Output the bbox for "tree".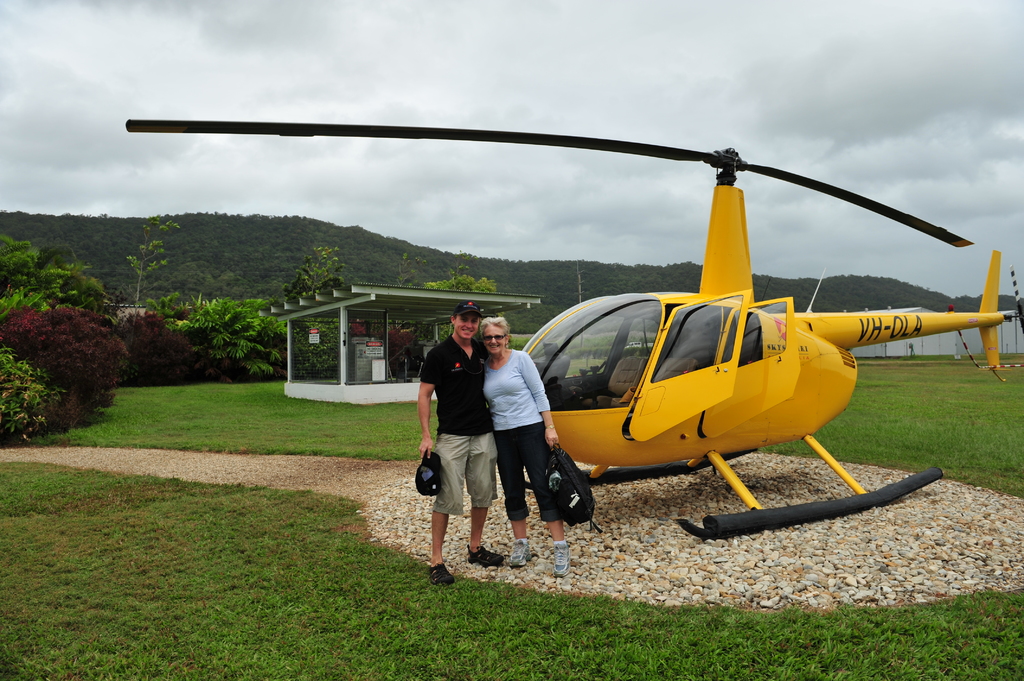
region(262, 247, 353, 376).
